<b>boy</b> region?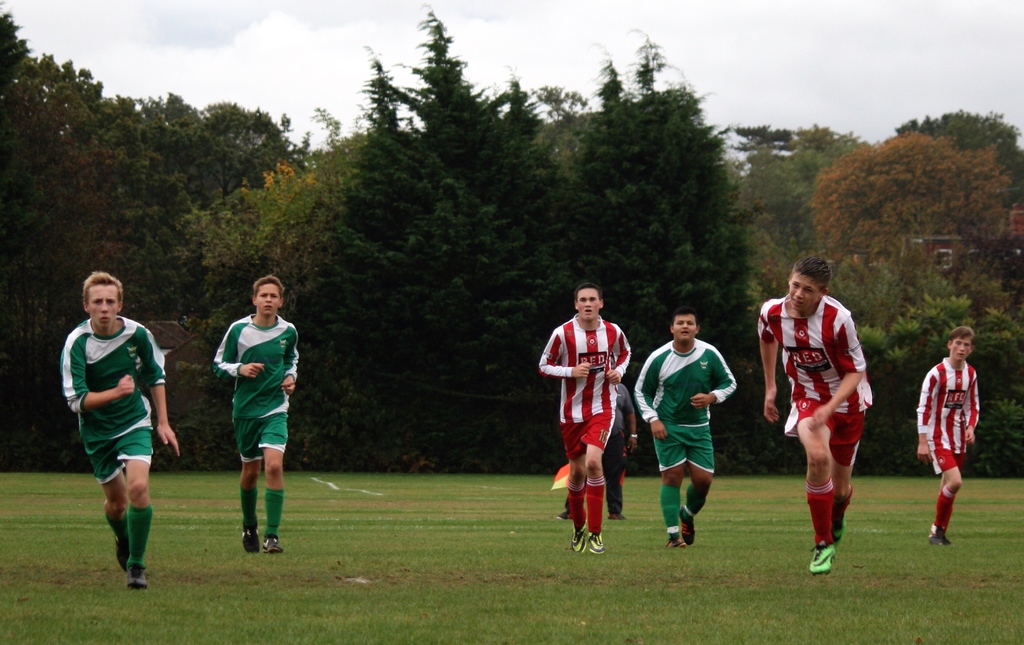
pyautogui.locateOnScreen(915, 324, 979, 546)
